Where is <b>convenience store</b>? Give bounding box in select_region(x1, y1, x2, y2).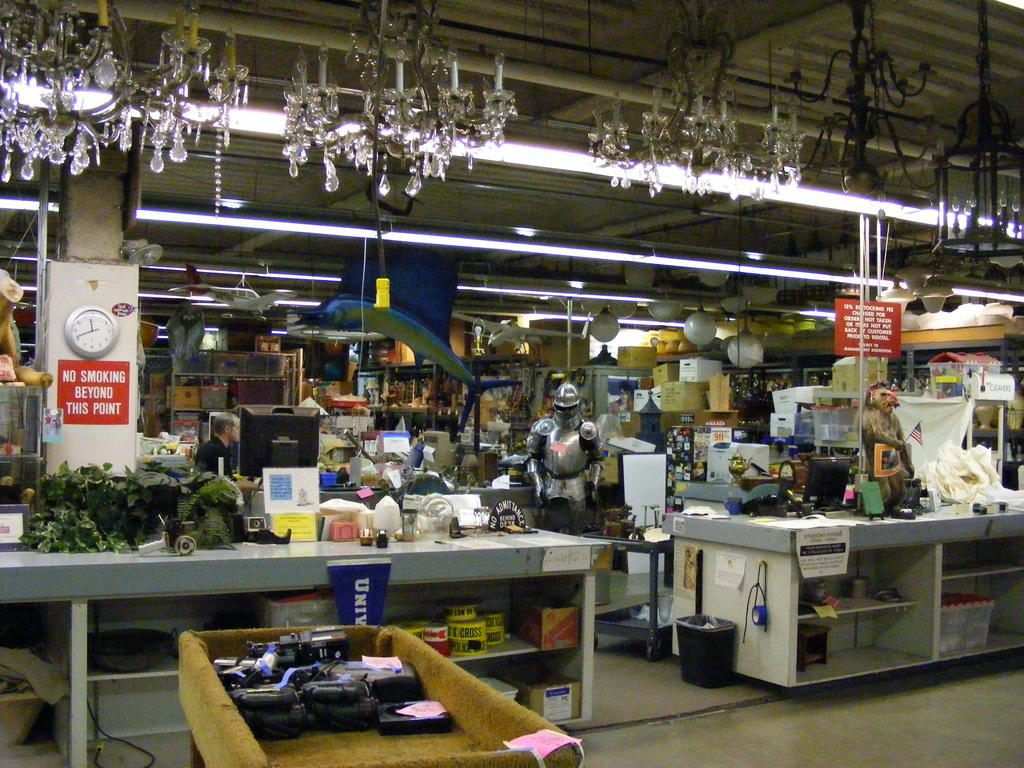
select_region(0, 0, 1023, 767).
